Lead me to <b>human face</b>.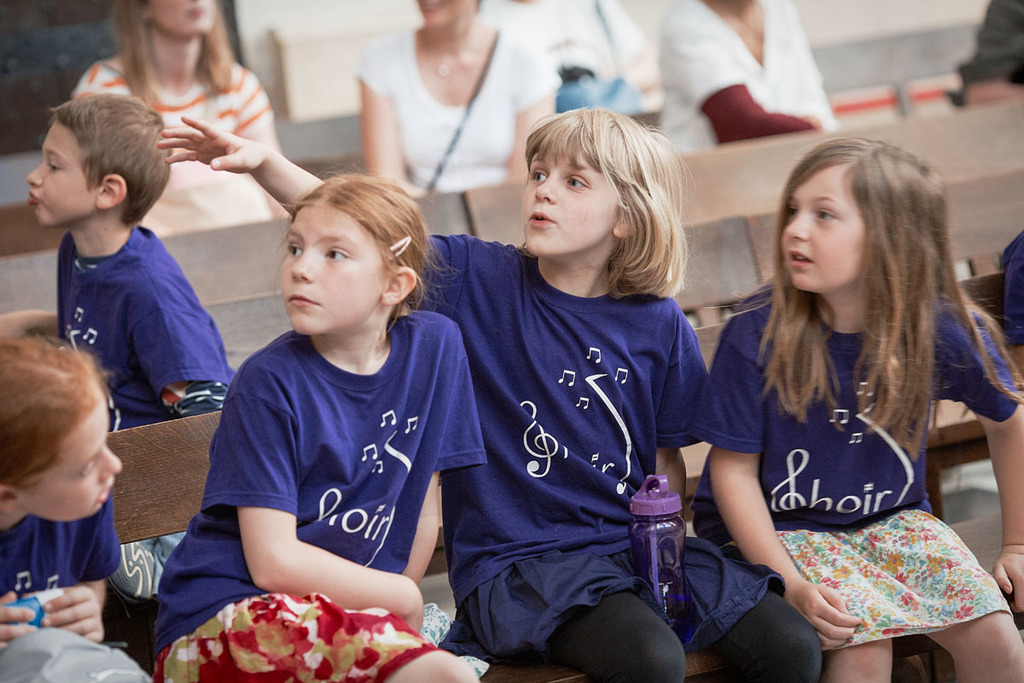
Lead to <bbox>29, 120, 94, 233</bbox>.
